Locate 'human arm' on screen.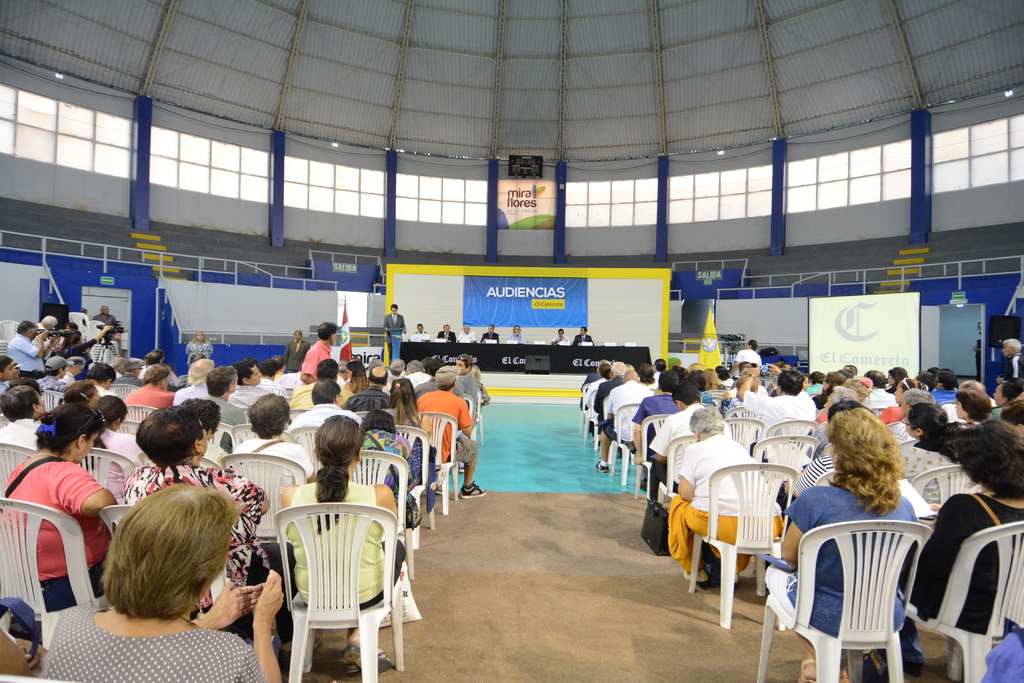
On screen at locate(54, 456, 124, 538).
